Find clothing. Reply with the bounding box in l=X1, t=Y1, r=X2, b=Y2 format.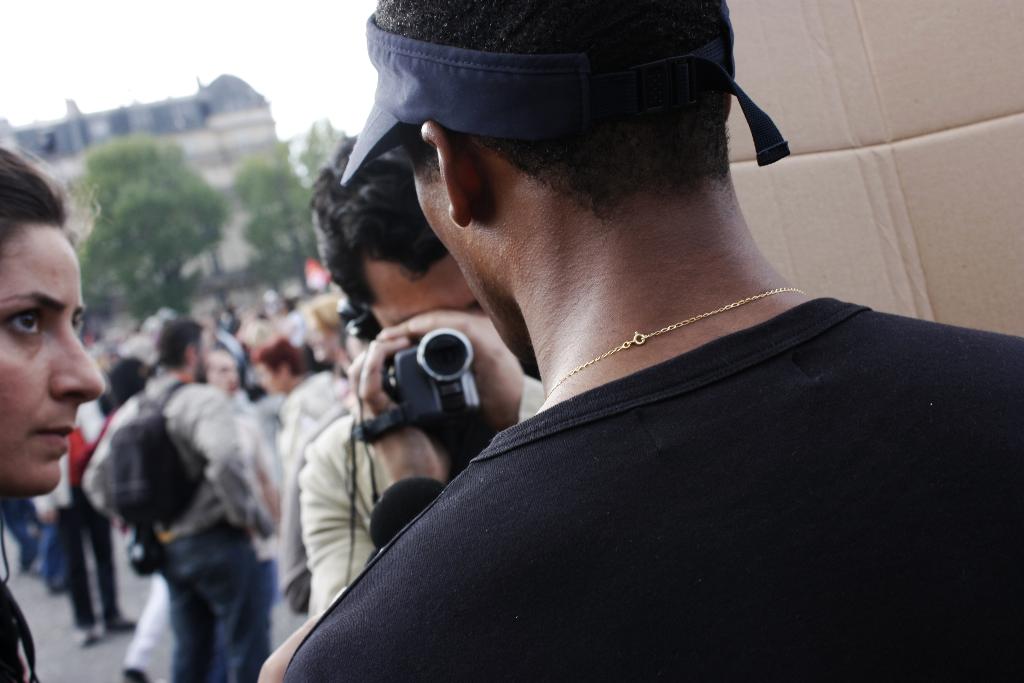
l=294, t=373, r=381, b=629.
